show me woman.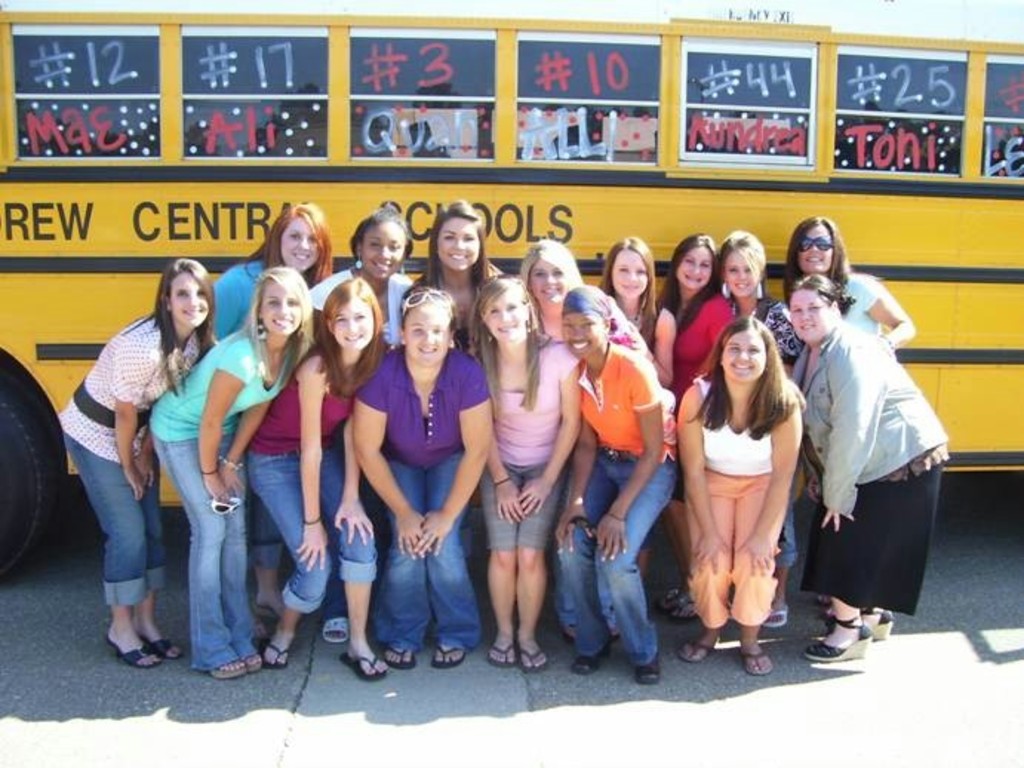
woman is here: region(655, 225, 739, 605).
